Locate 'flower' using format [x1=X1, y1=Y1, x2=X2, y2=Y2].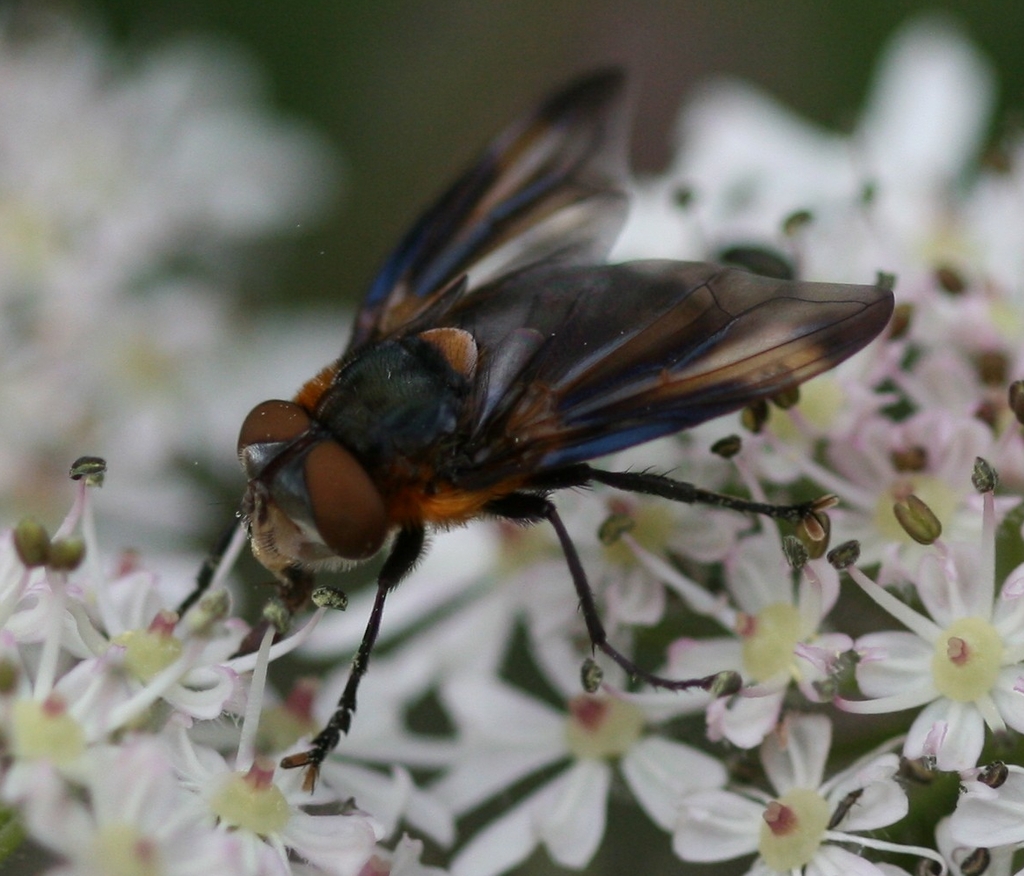
[x1=825, y1=577, x2=1013, y2=752].
